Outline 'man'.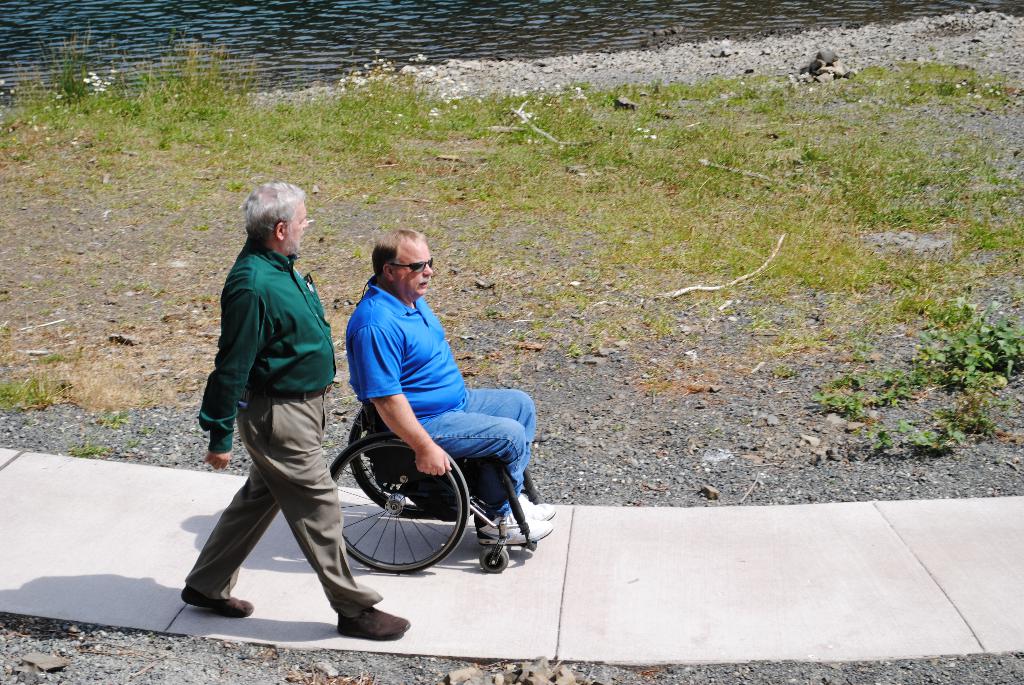
Outline: <region>348, 219, 548, 546</region>.
